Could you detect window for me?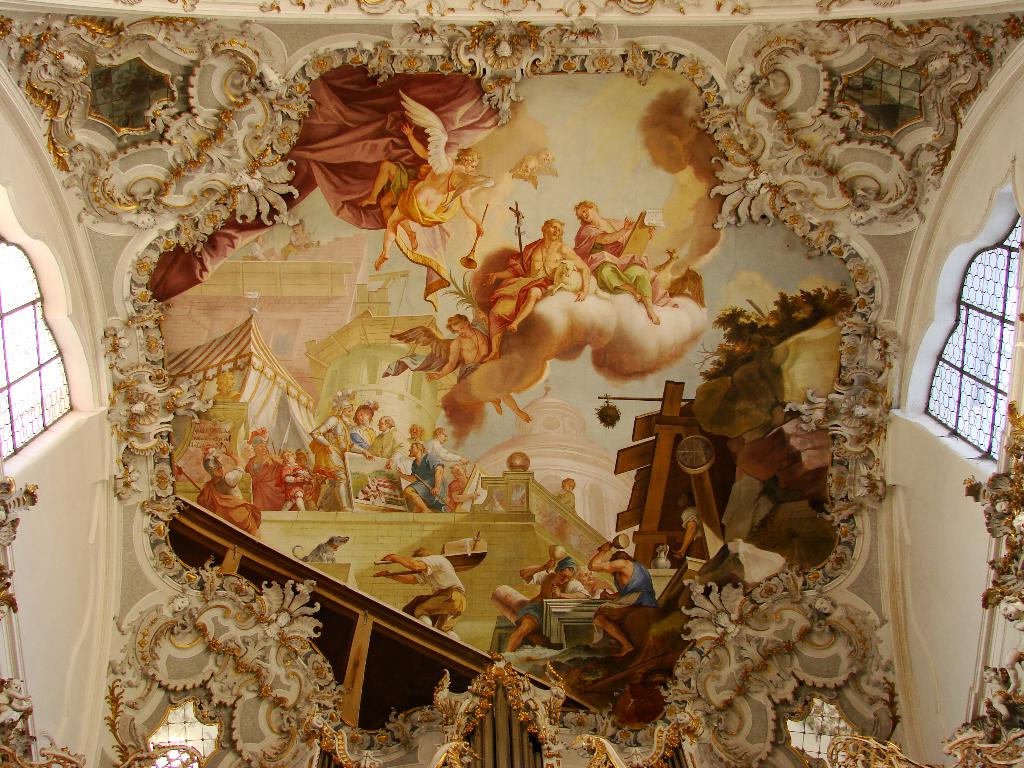
Detection result: 588, 484, 609, 542.
